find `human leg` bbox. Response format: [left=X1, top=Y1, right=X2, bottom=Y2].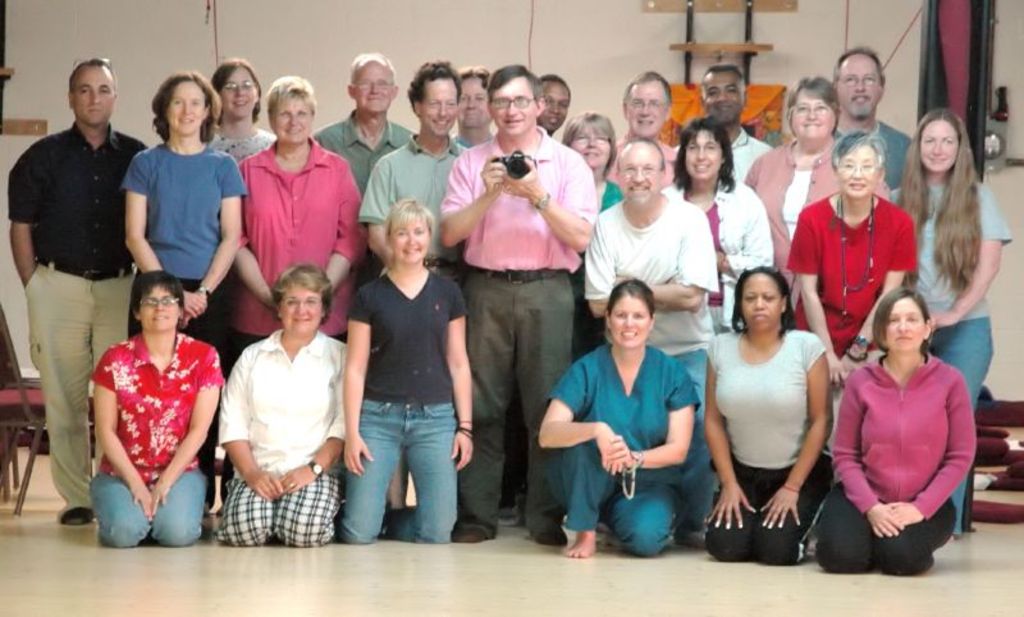
[left=753, top=453, right=831, bottom=570].
